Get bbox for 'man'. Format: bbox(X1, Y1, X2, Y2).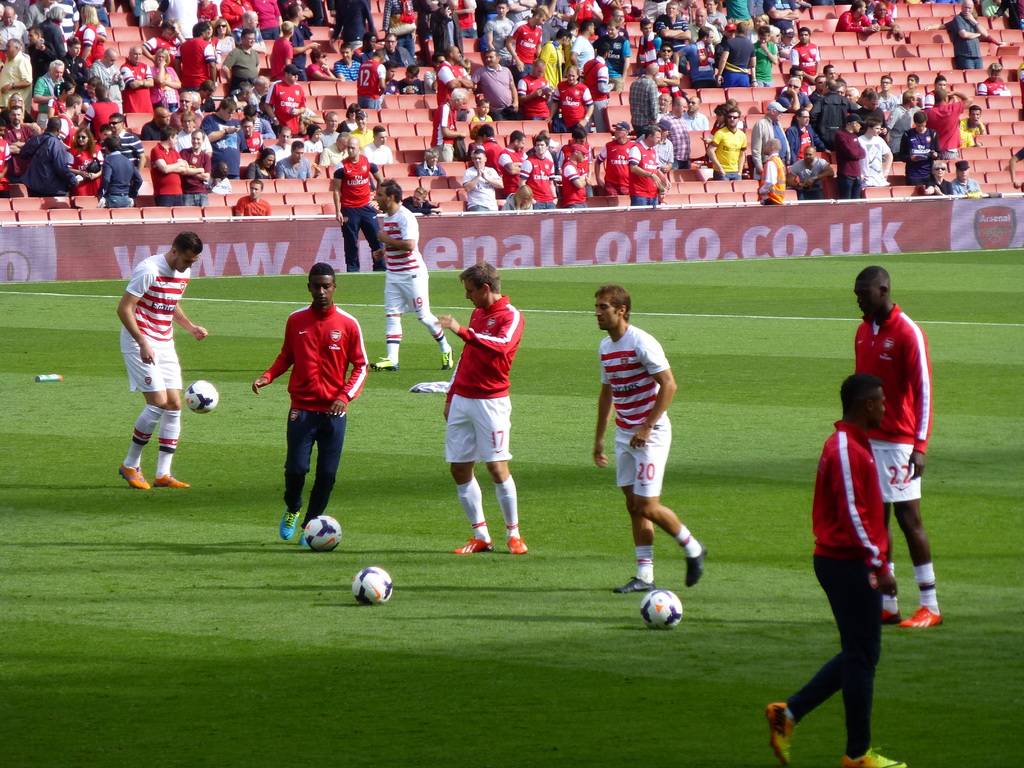
bbox(753, 92, 796, 175).
